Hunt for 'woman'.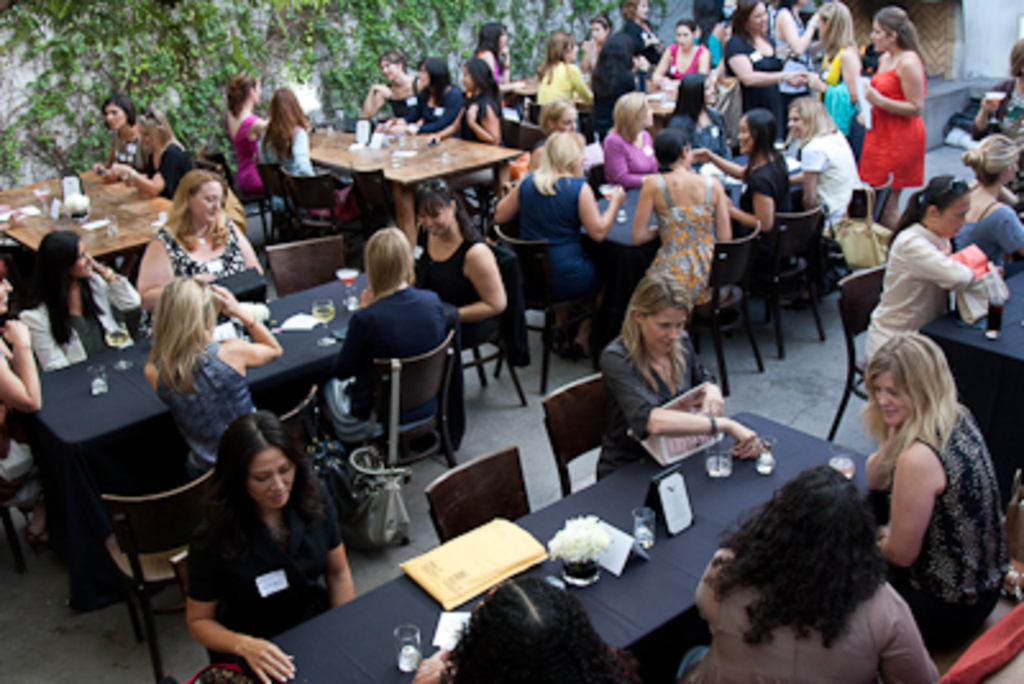
Hunted down at select_region(840, 333, 1016, 640).
